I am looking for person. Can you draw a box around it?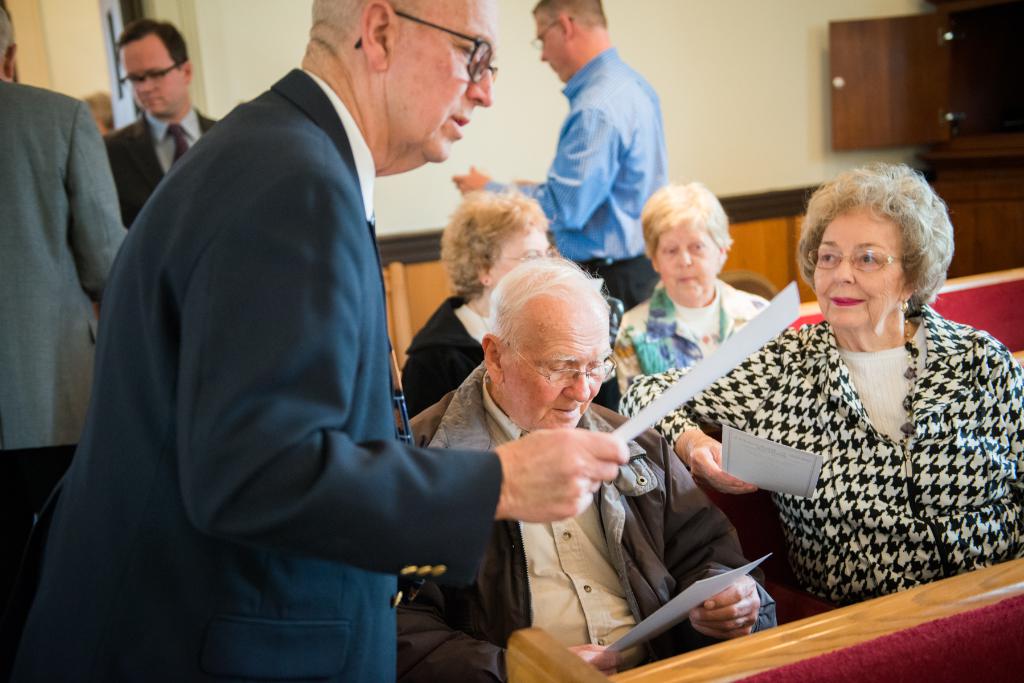
Sure, the bounding box is 0 5 130 635.
